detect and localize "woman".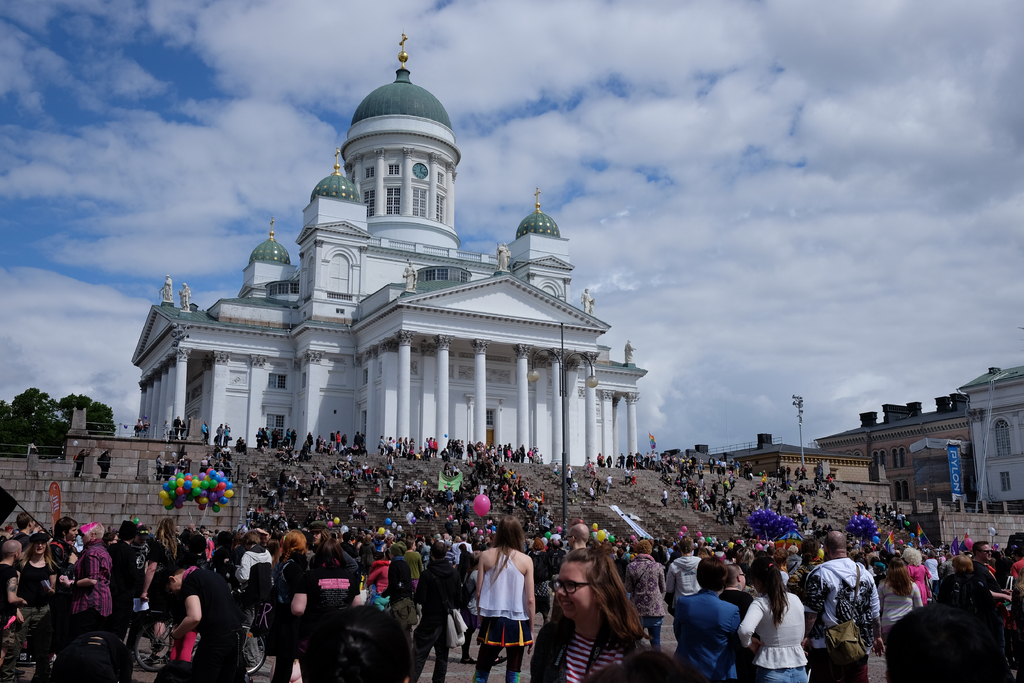
Localized at bbox=[264, 526, 308, 682].
